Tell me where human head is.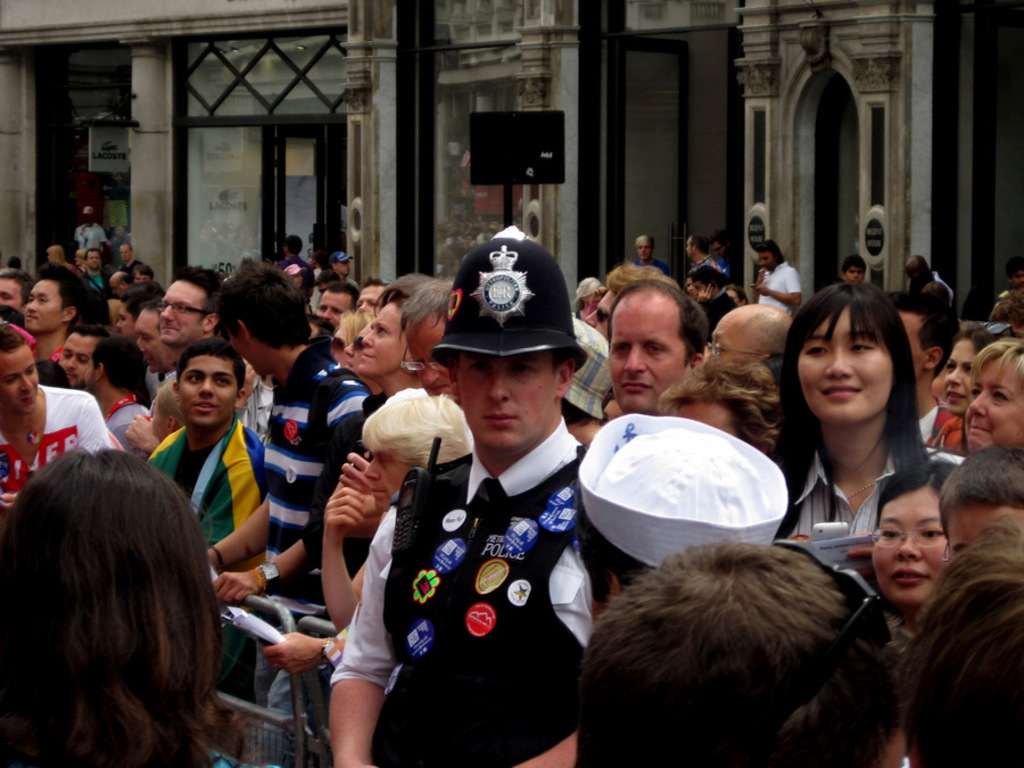
human head is at (left=52, top=325, right=104, bottom=389).
